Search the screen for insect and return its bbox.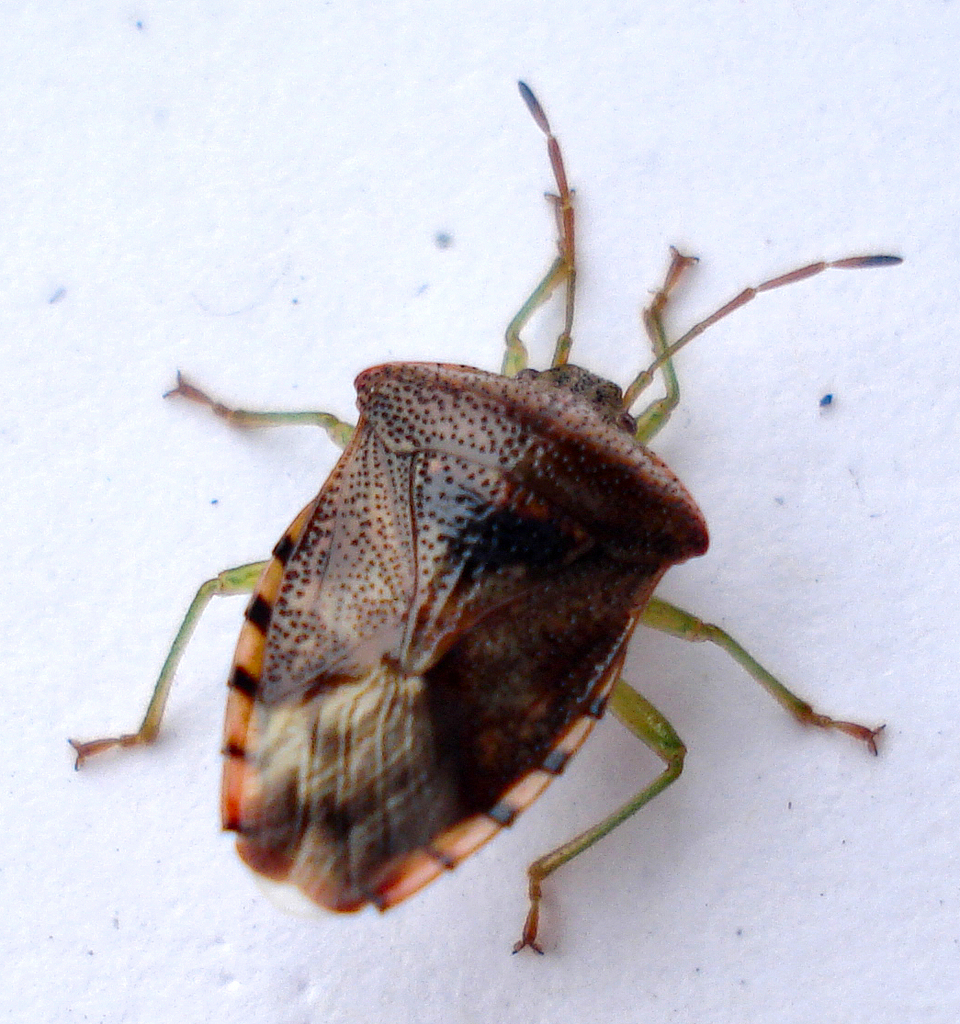
Found: BBox(67, 80, 908, 959).
